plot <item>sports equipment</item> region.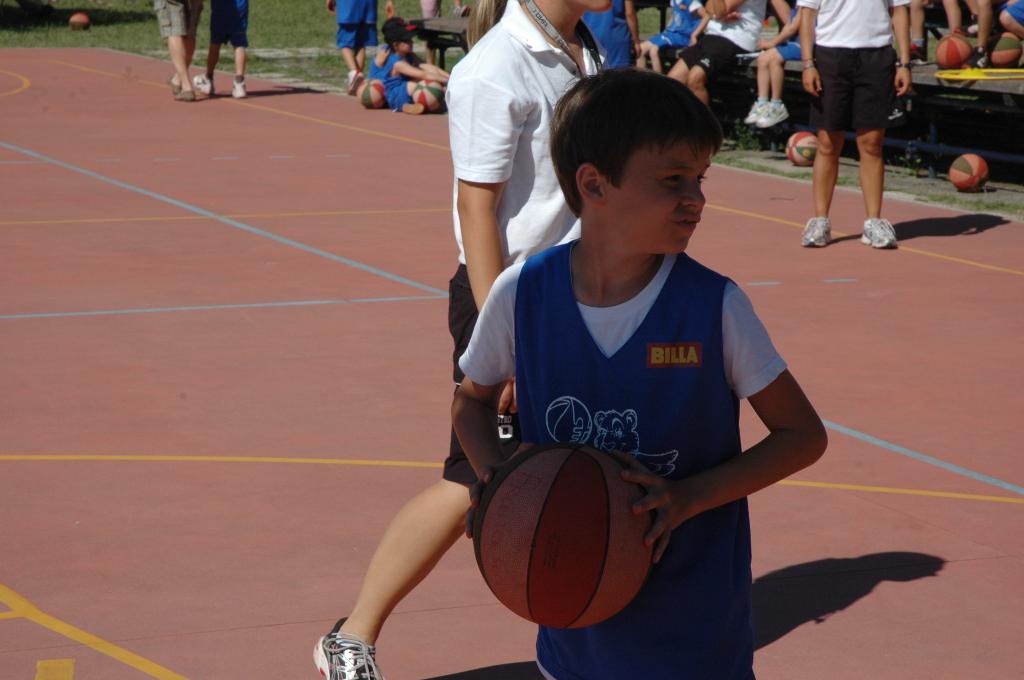
Plotted at locate(310, 616, 383, 679).
